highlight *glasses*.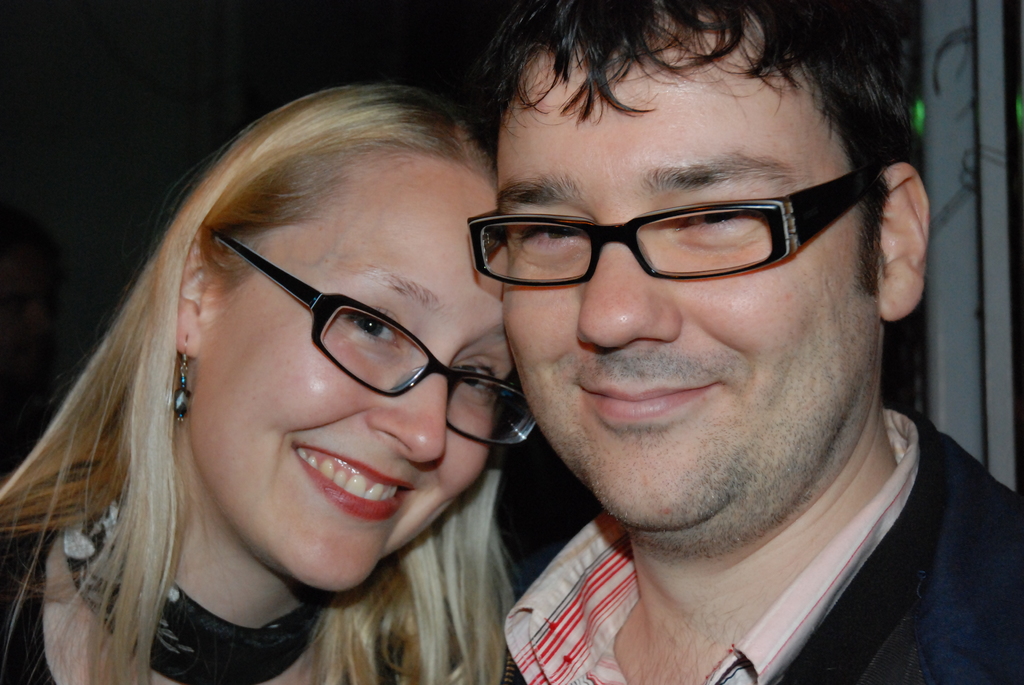
Highlighted region: 463 164 876 290.
